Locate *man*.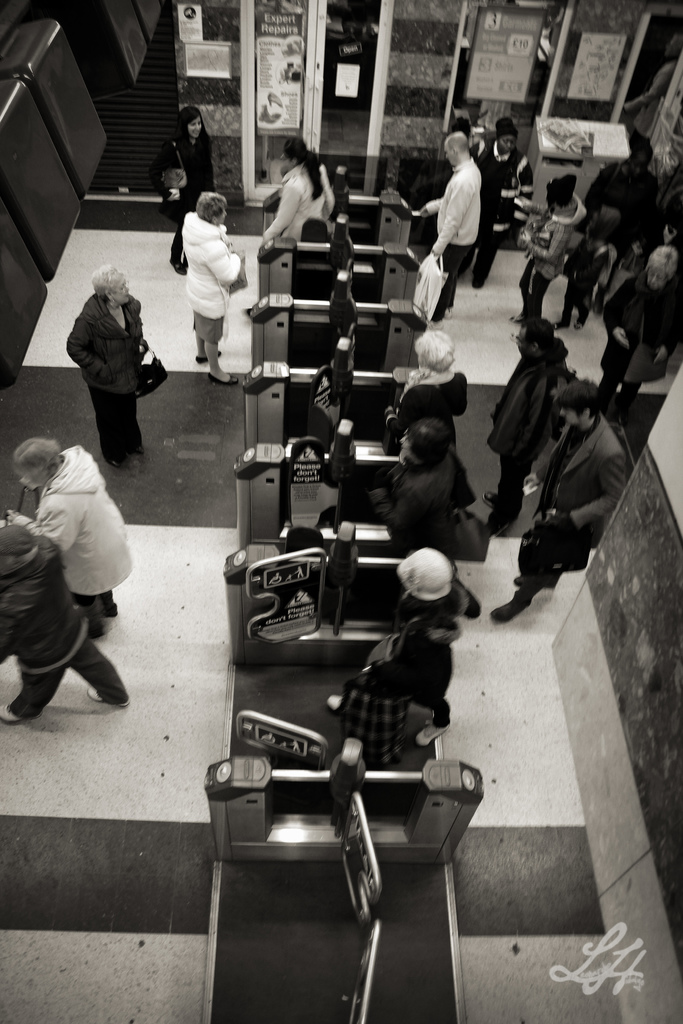
Bounding box: locate(411, 131, 480, 316).
